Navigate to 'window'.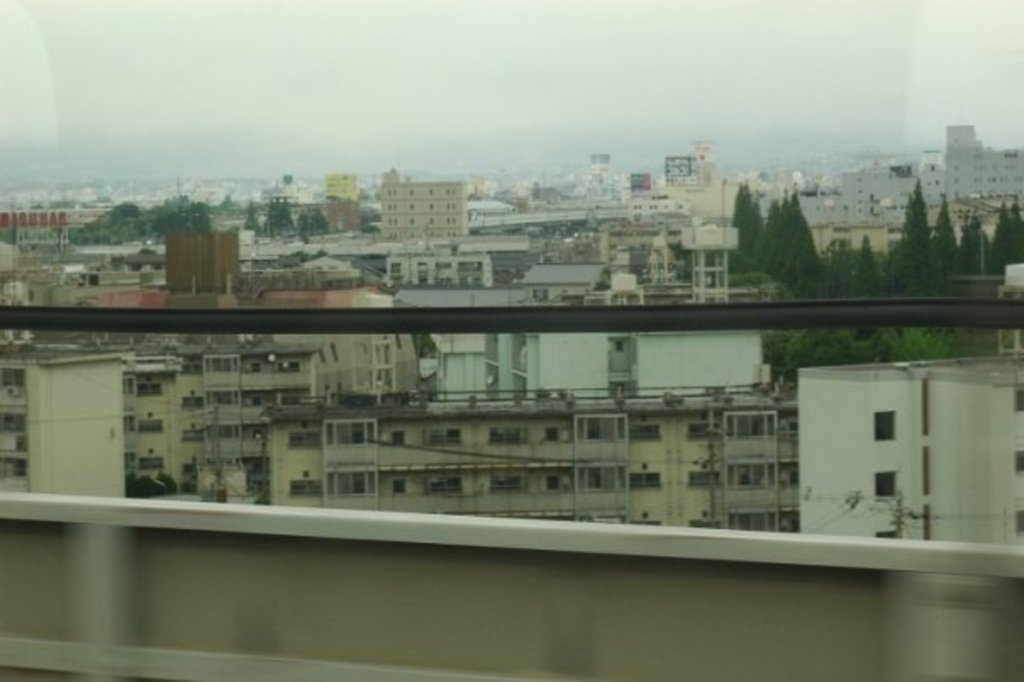
Navigation target: pyautogui.locateOnScreen(490, 472, 520, 494).
